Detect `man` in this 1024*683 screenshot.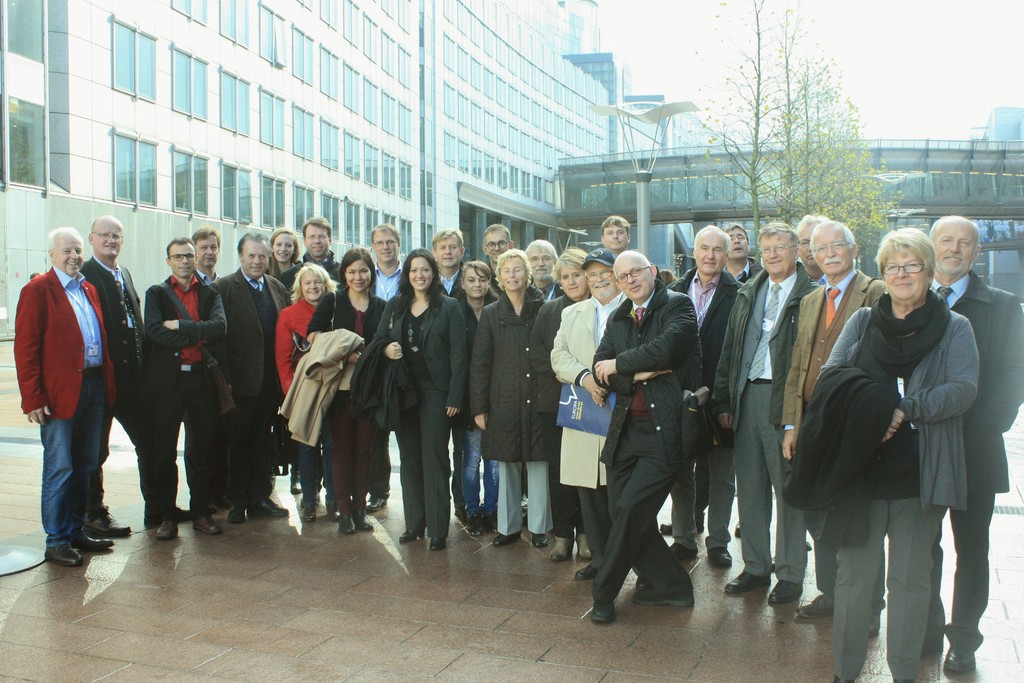
Detection: bbox(545, 251, 631, 580).
